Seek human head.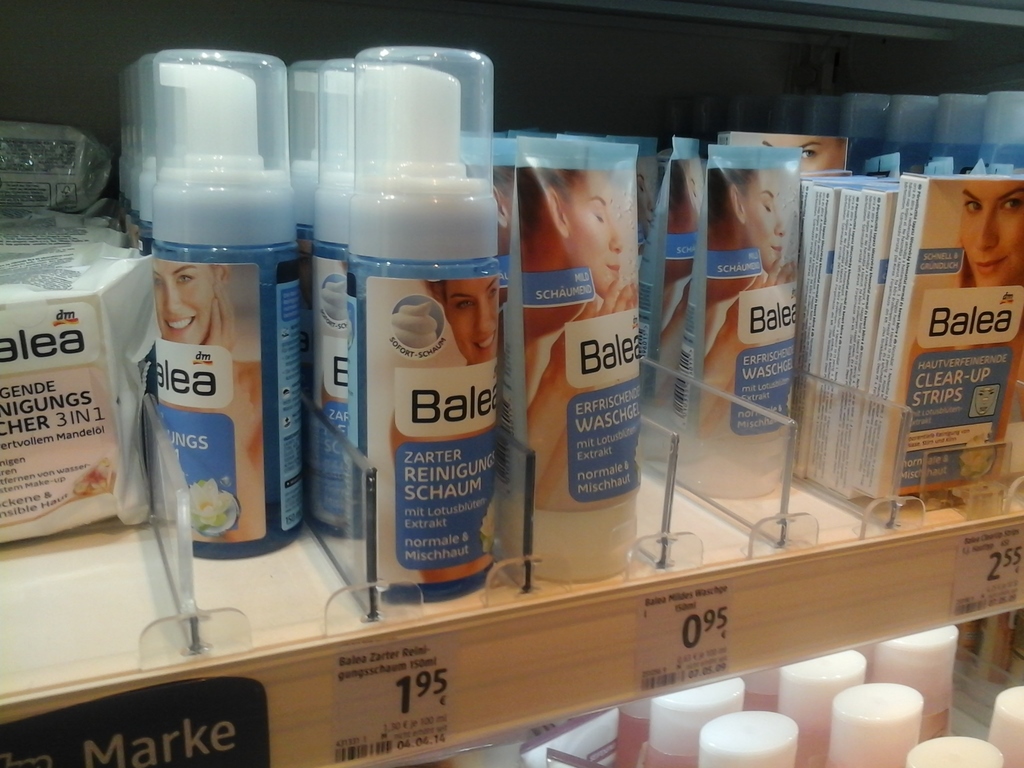
x1=152 y1=254 x2=227 y2=346.
